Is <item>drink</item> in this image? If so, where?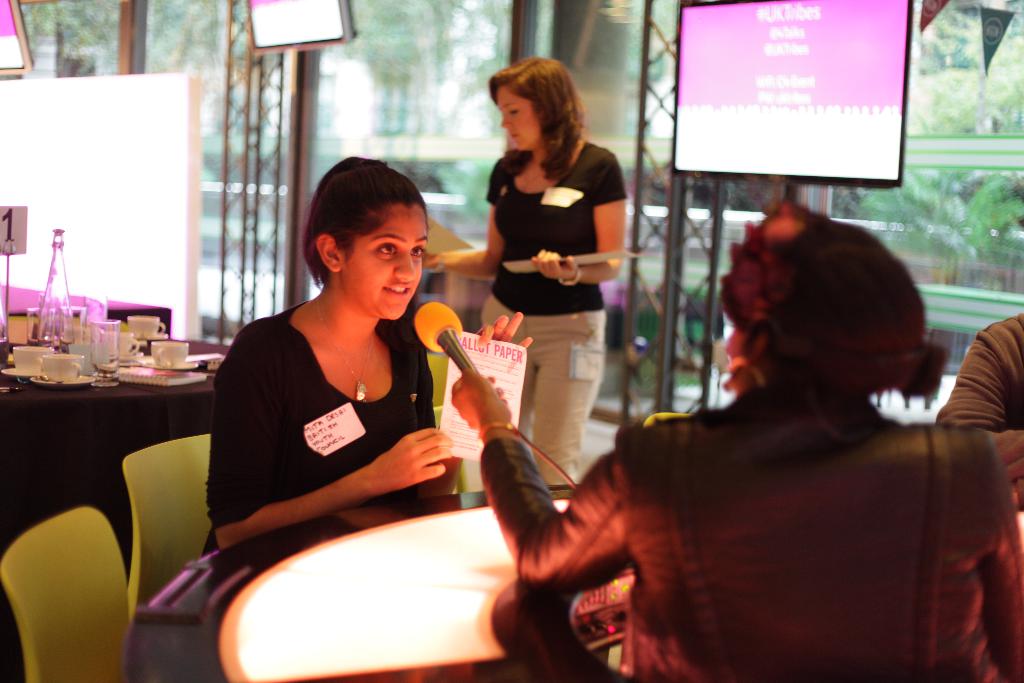
Yes, at left=95, top=361, right=116, bottom=381.
